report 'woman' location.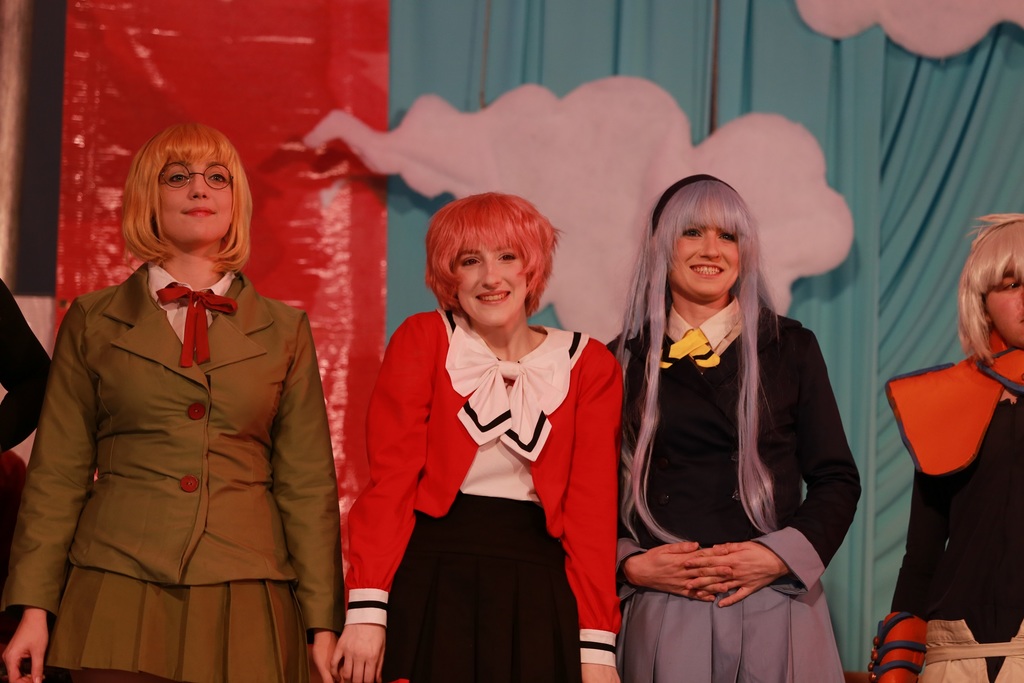
Report: [357,182,617,680].
